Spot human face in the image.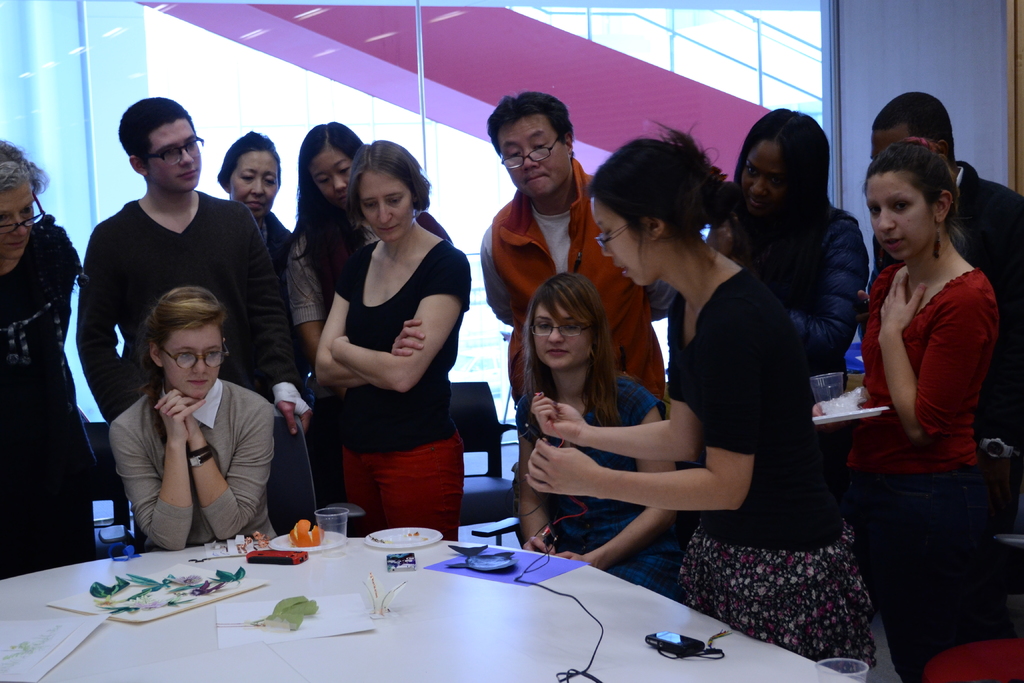
human face found at pyautogui.locateOnScreen(314, 142, 355, 215).
